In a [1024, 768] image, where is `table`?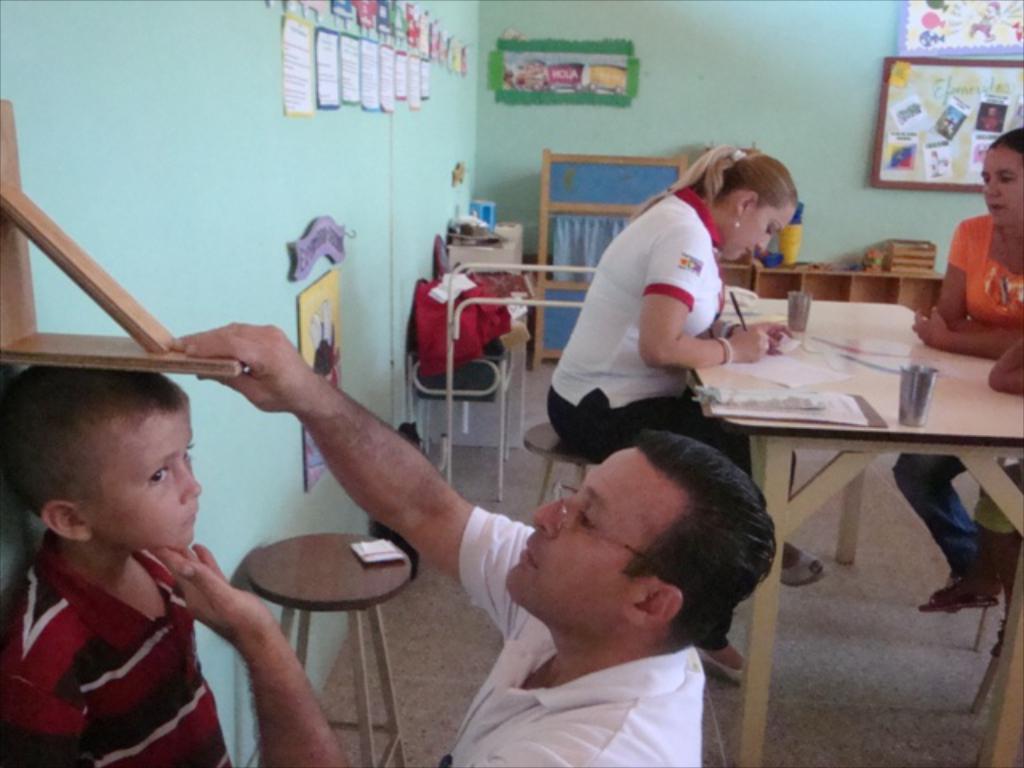
667/288/989/592.
